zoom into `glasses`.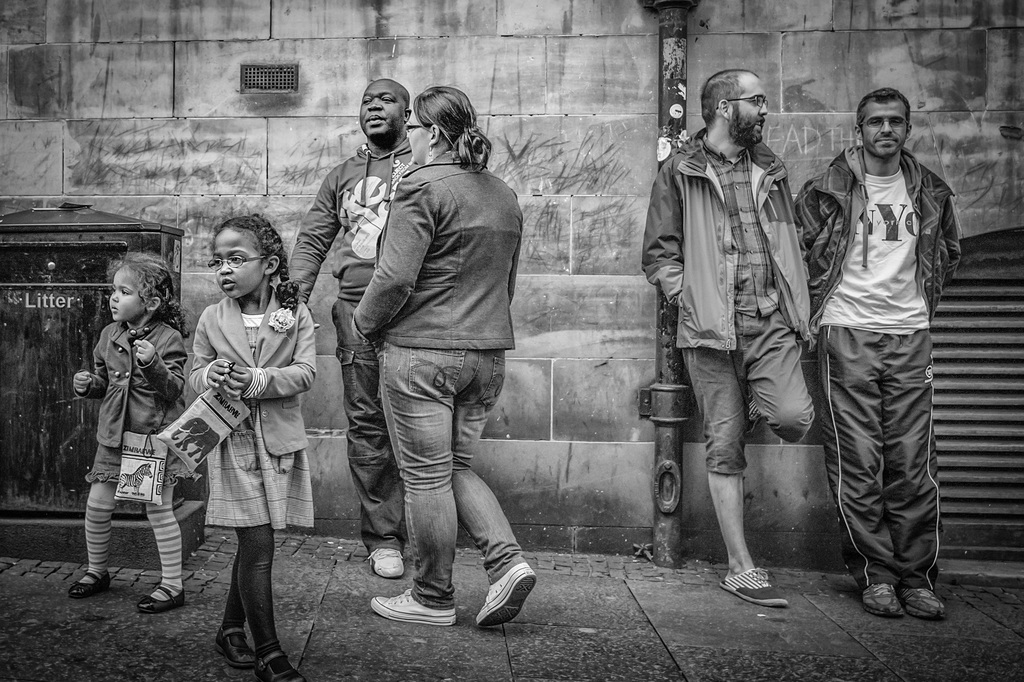
Zoom target: (x1=725, y1=90, x2=776, y2=111).
